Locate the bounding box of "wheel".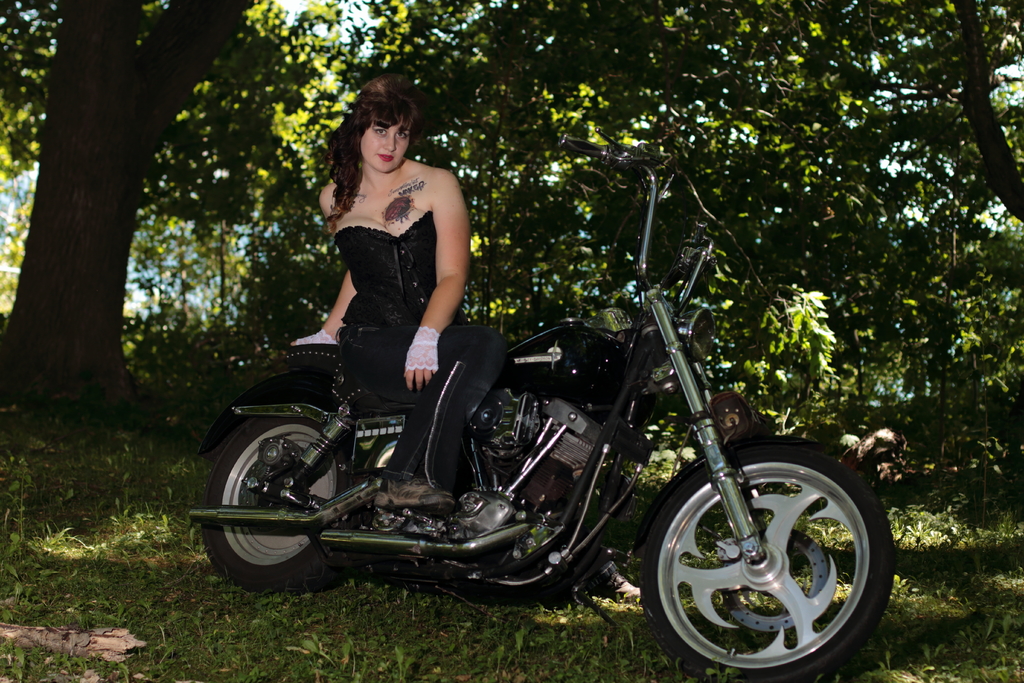
Bounding box: [644,450,883,673].
